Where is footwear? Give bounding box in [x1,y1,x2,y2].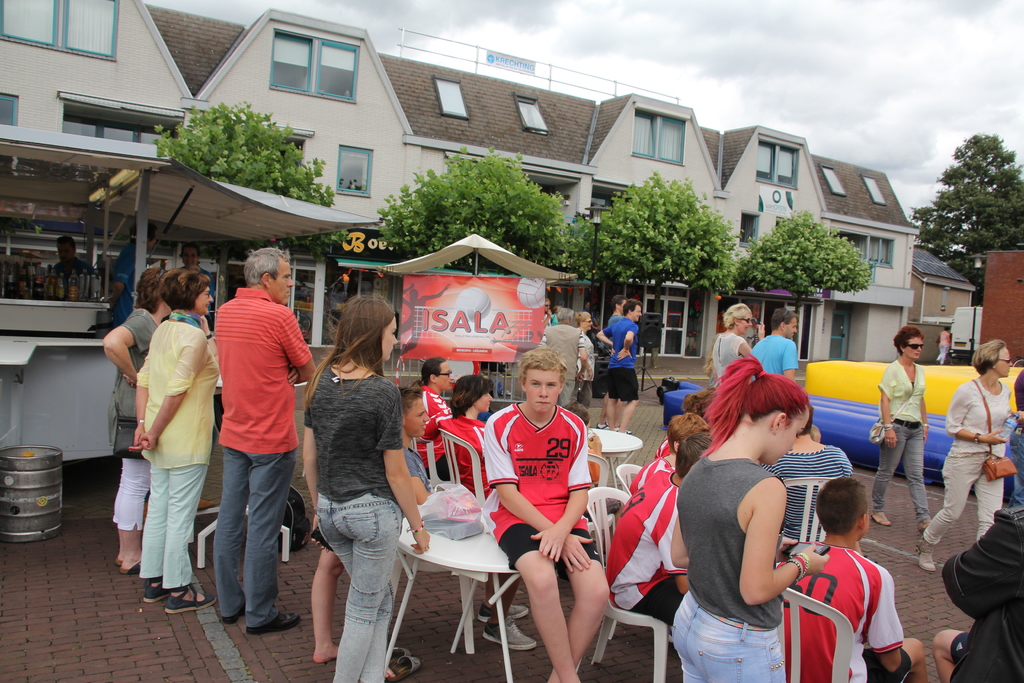
[168,580,216,613].
